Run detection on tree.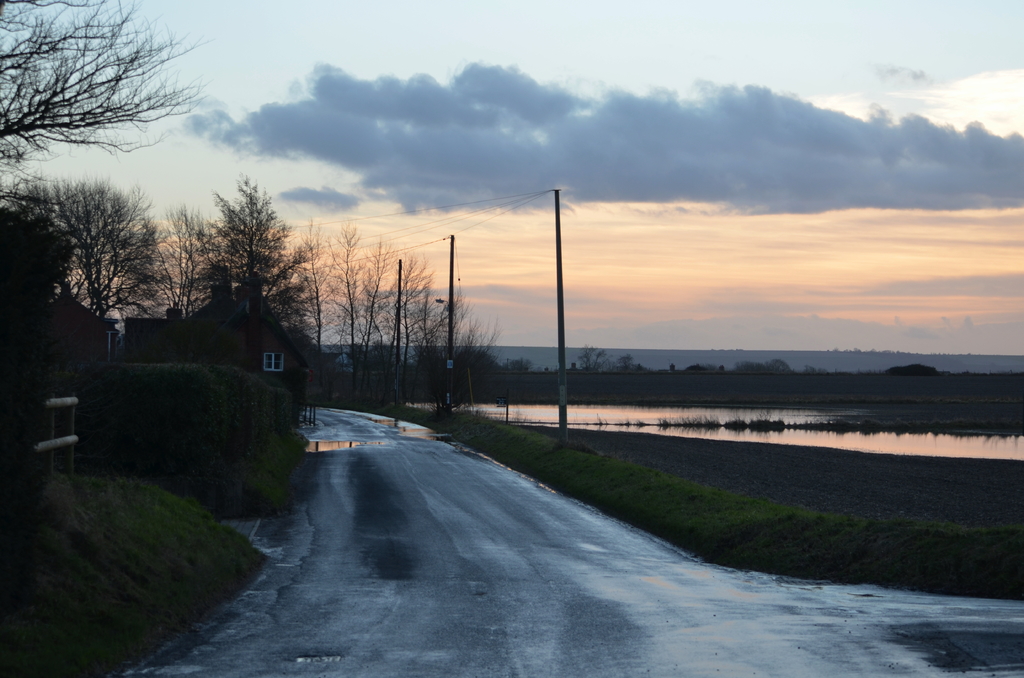
Result: box(577, 339, 612, 374).
